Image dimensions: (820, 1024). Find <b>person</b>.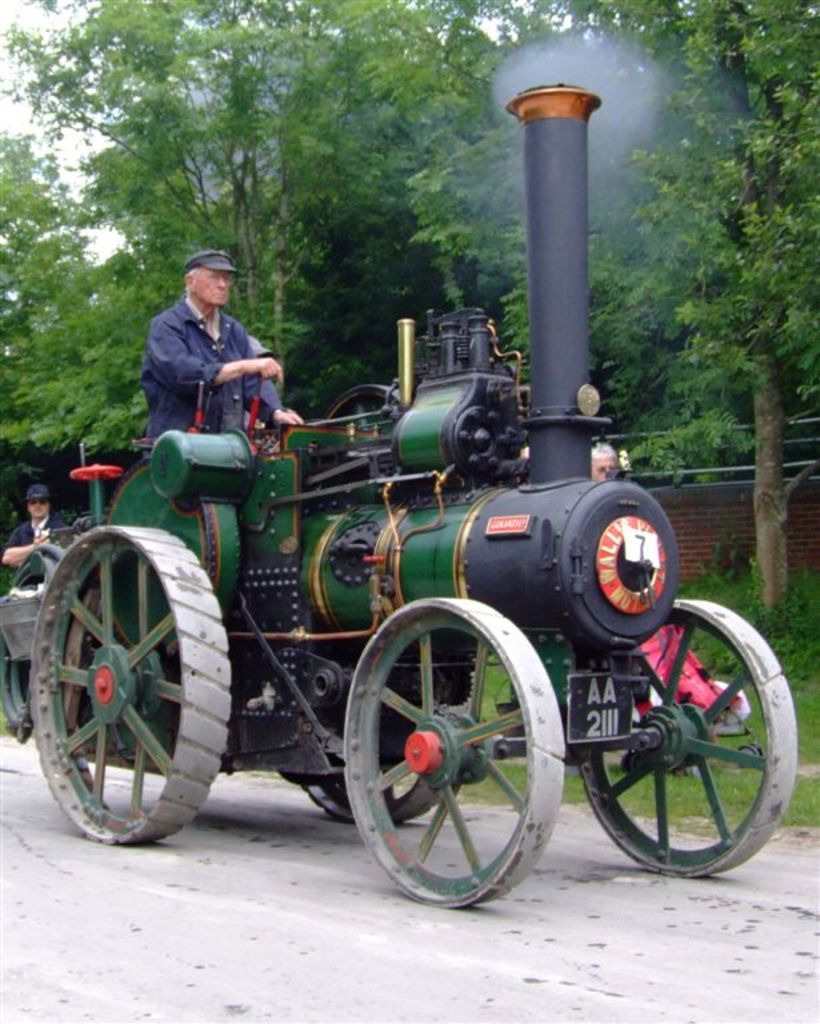
0,477,77,561.
